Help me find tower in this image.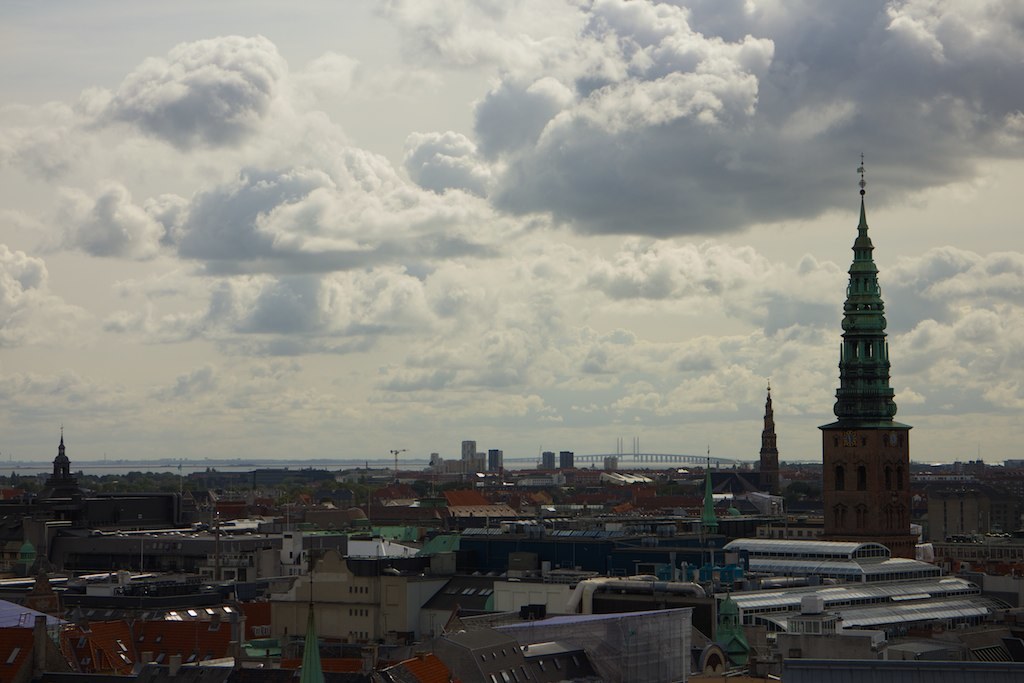
Found it: <box>50,431,75,471</box>.
